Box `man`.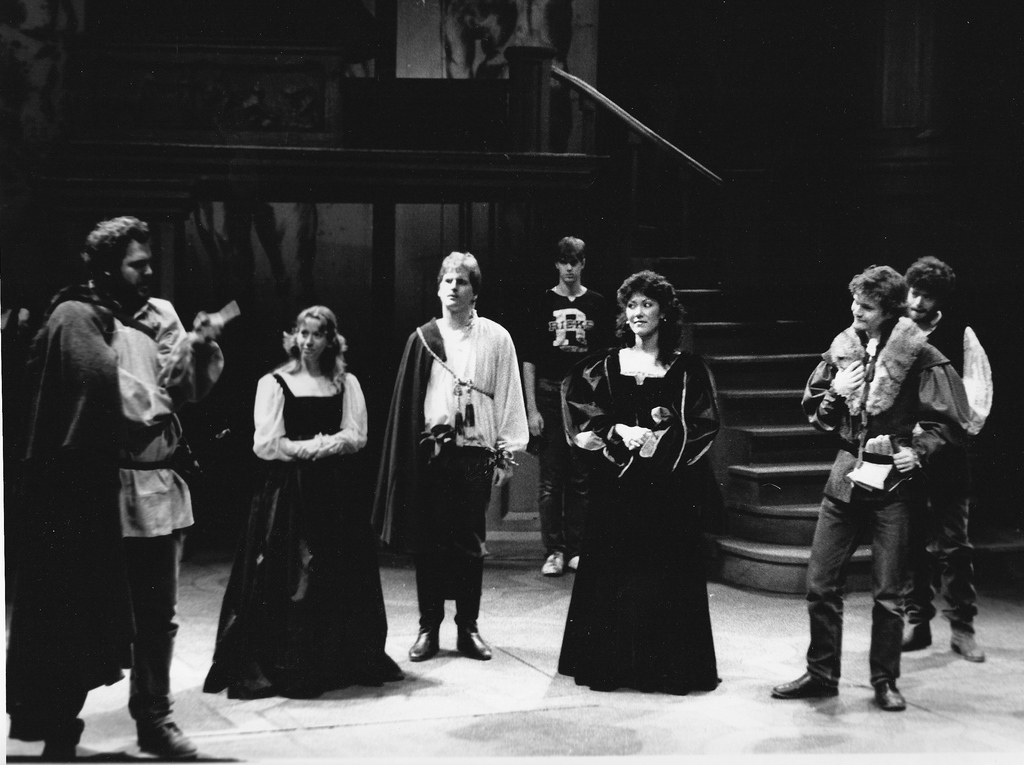
522, 238, 624, 577.
